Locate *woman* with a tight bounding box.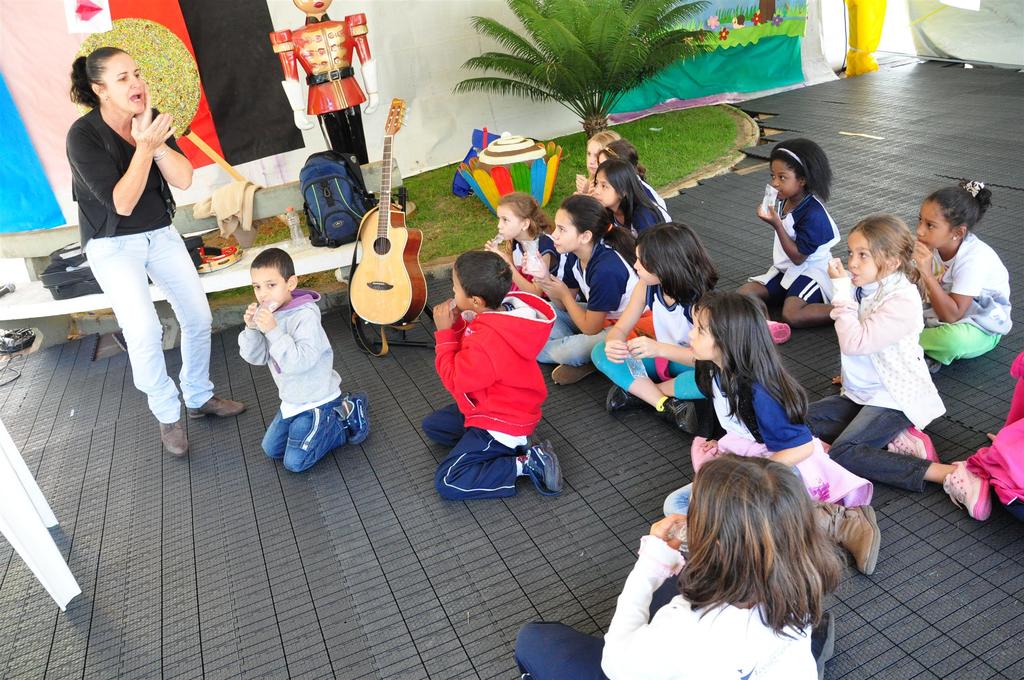
pyautogui.locateOnScreen(61, 17, 209, 471).
